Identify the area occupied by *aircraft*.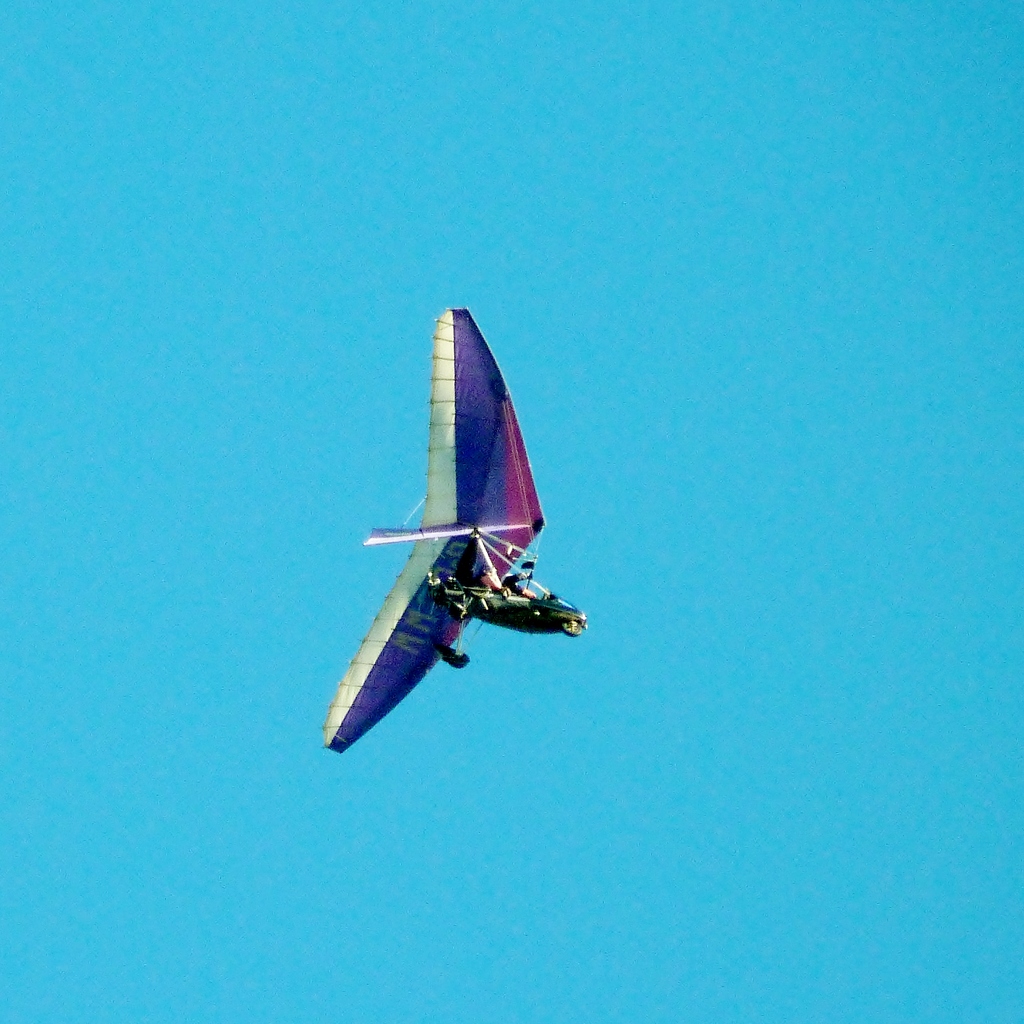
Area: locate(308, 307, 588, 772).
